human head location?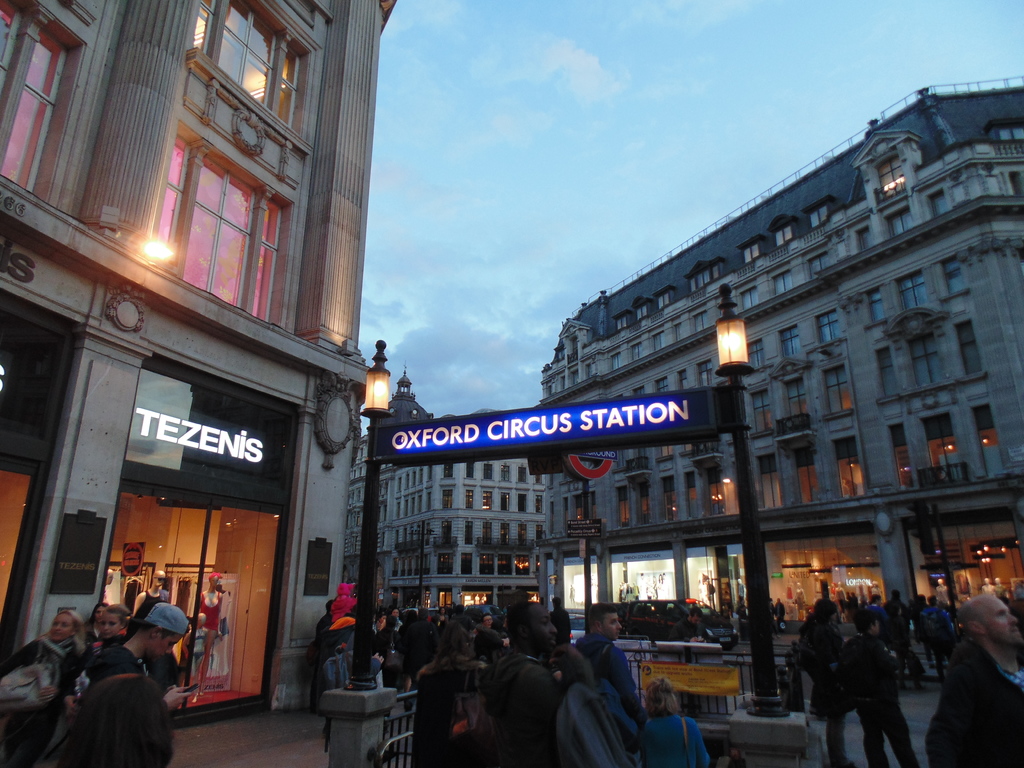
x1=150 y1=569 x2=169 y2=590
